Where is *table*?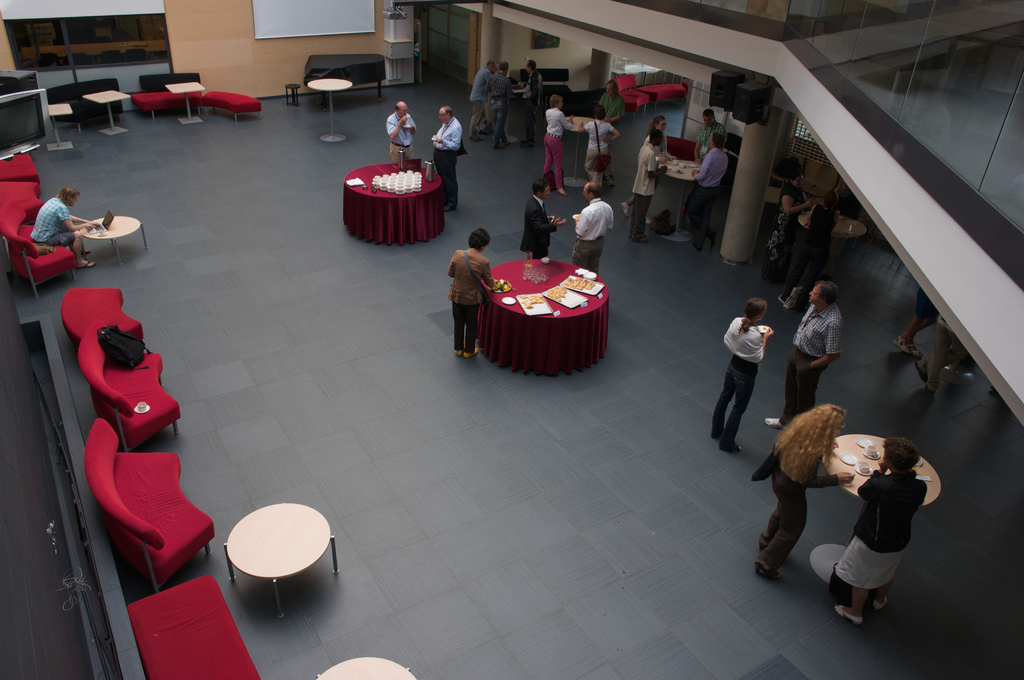
664/160/707/243.
